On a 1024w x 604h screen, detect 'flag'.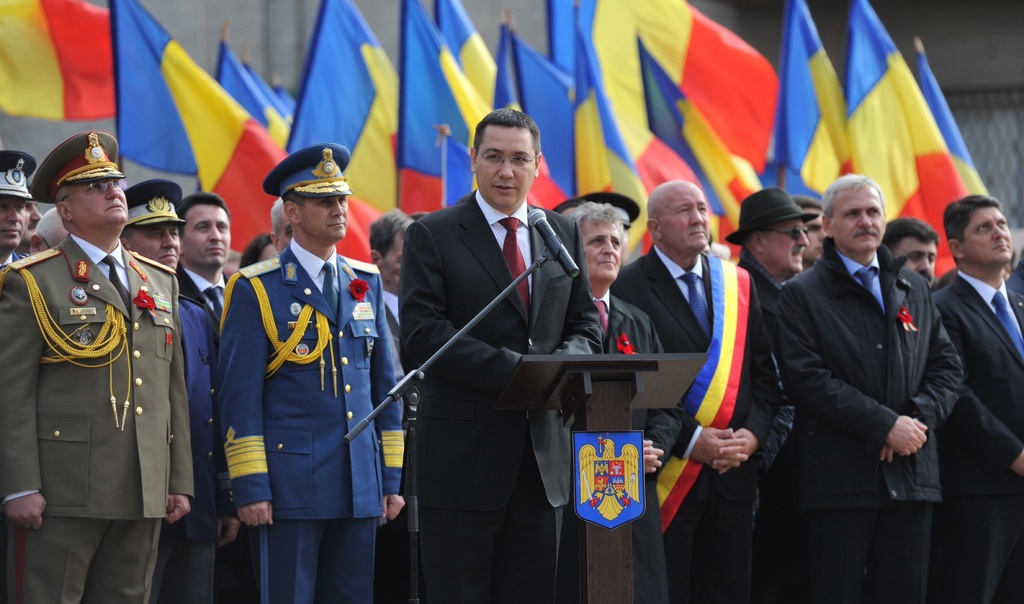
left=546, top=0, right=794, bottom=218.
